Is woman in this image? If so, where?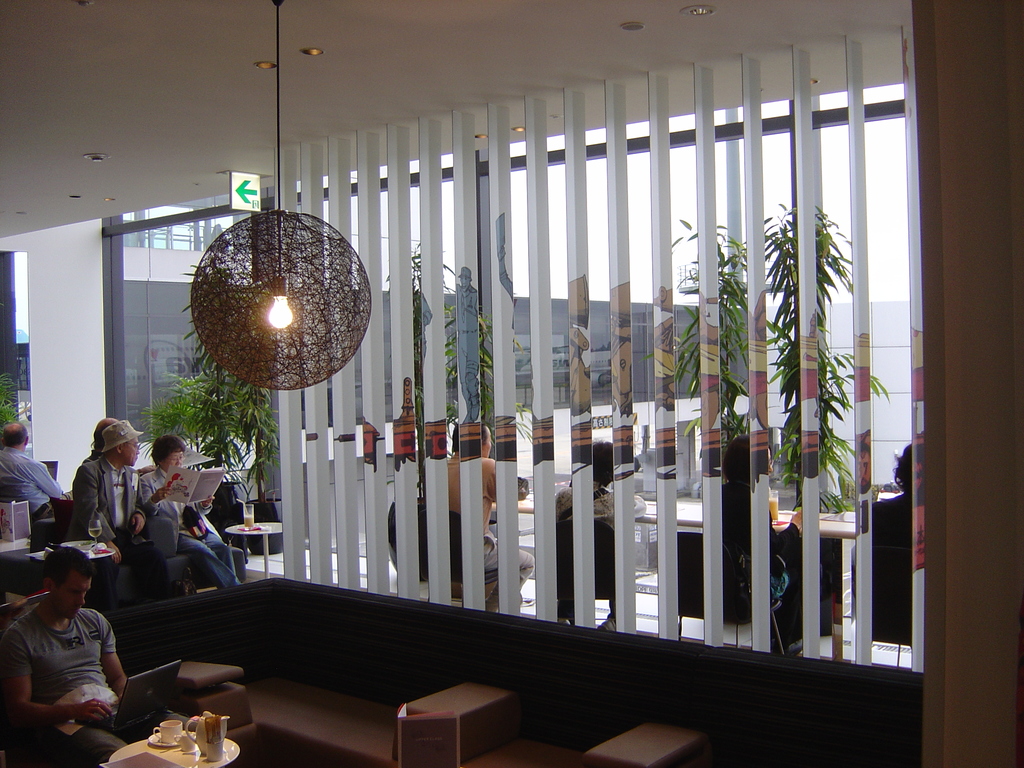
Yes, at region(136, 444, 250, 591).
